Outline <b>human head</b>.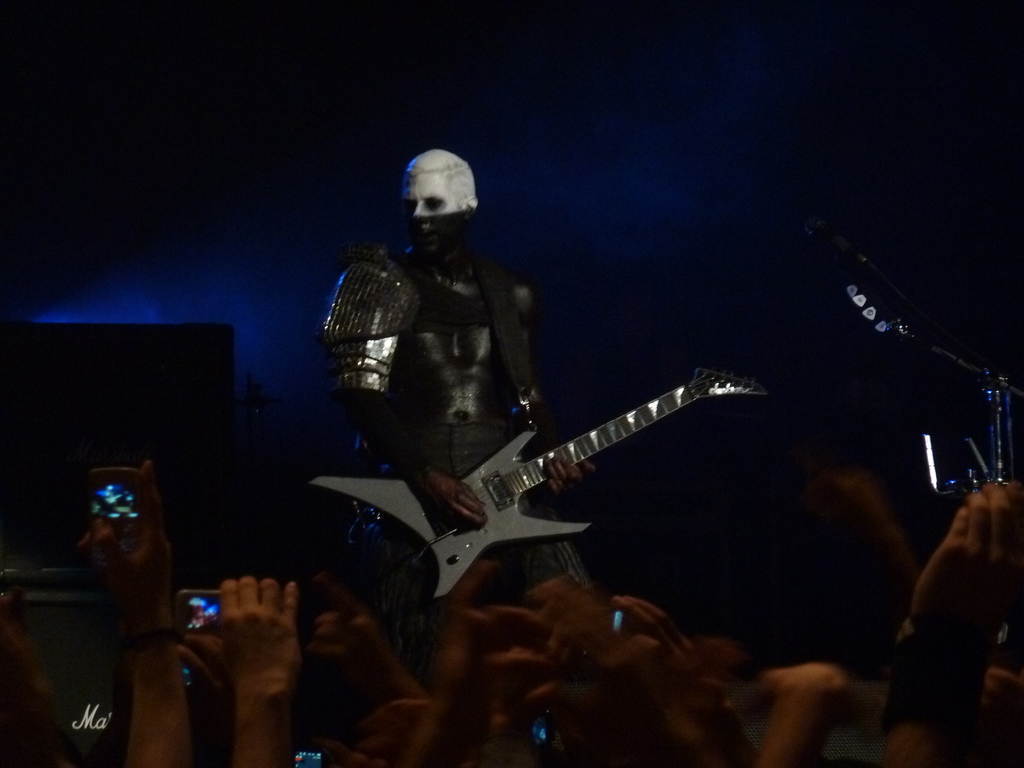
Outline: x1=401 y1=148 x2=476 y2=254.
